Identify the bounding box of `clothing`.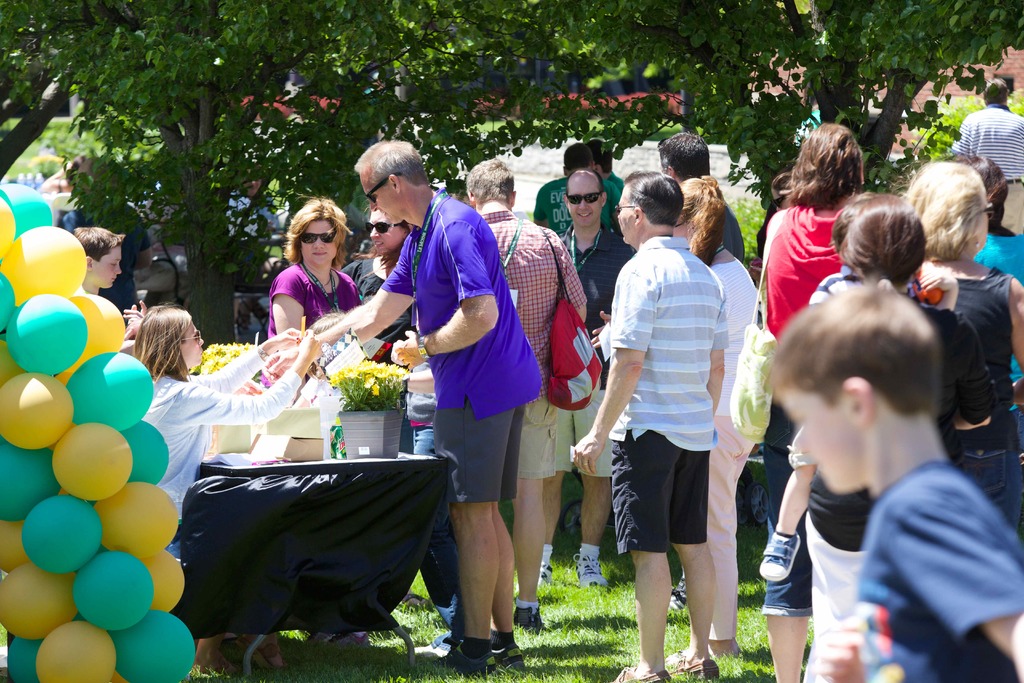
detection(863, 469, 1022, 682).
